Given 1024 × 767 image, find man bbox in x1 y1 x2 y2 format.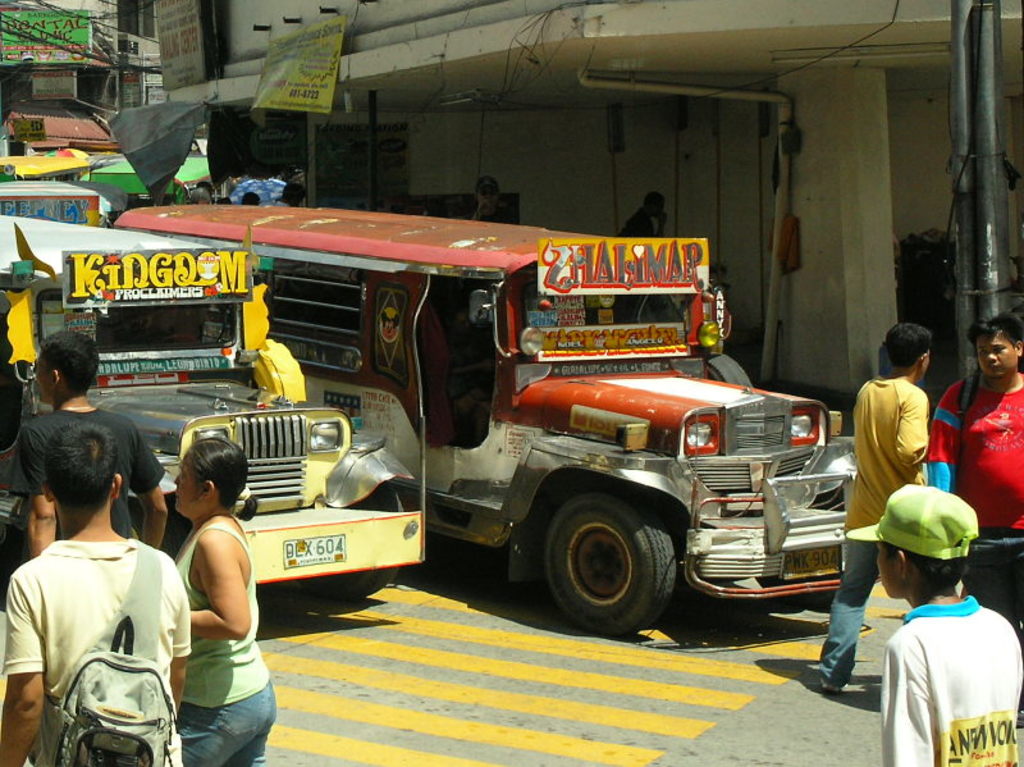
817 323 923 686.
